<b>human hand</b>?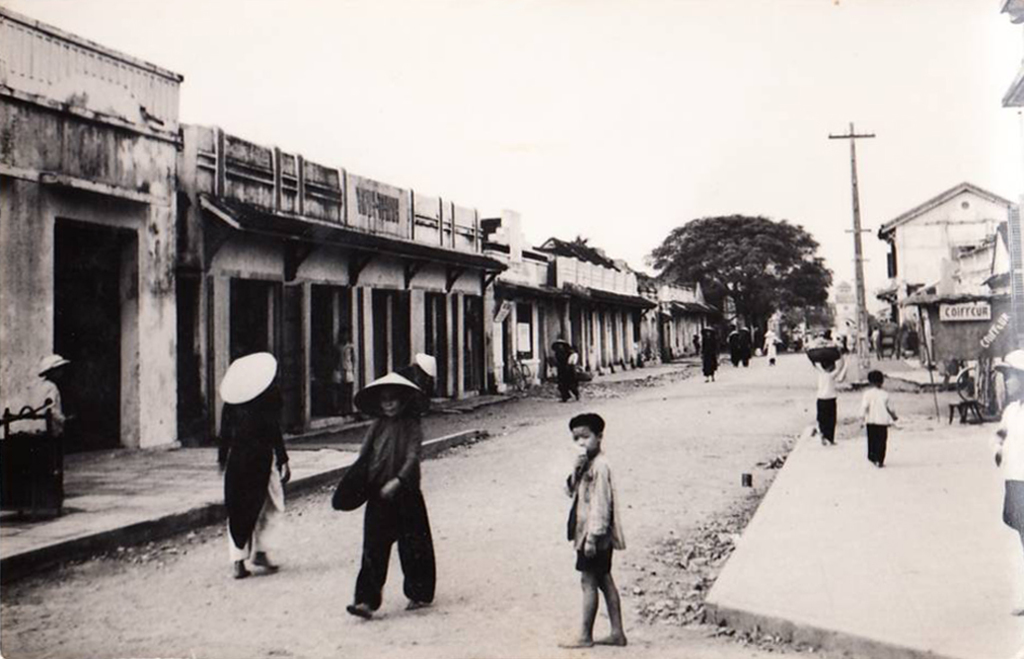
[217, 456, 230, 477]
